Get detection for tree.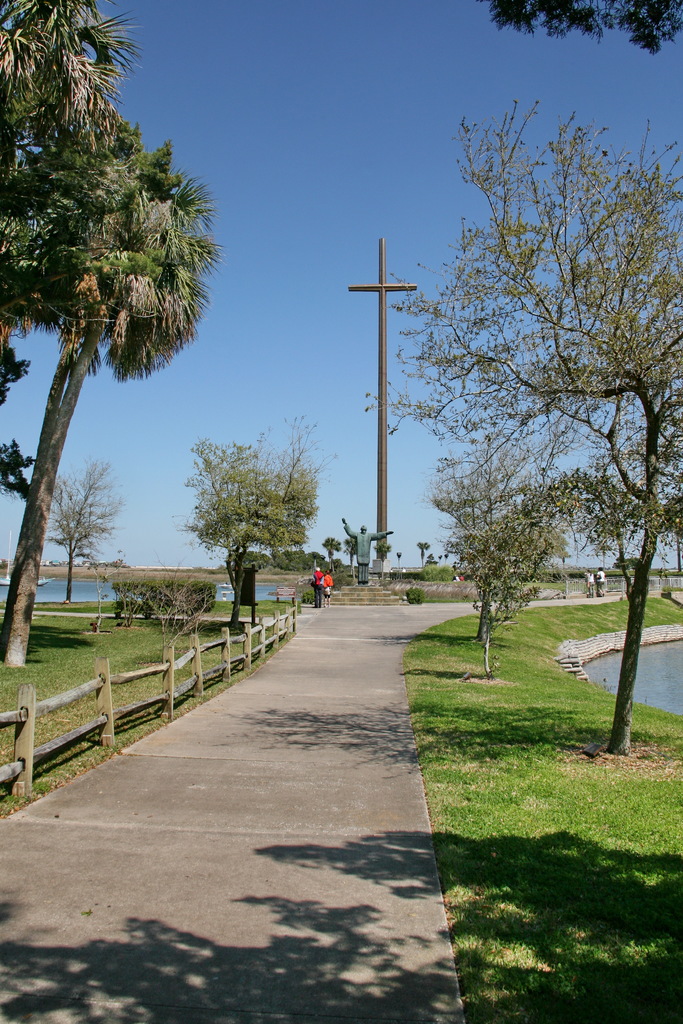
Detection: [484,0,682,55].
